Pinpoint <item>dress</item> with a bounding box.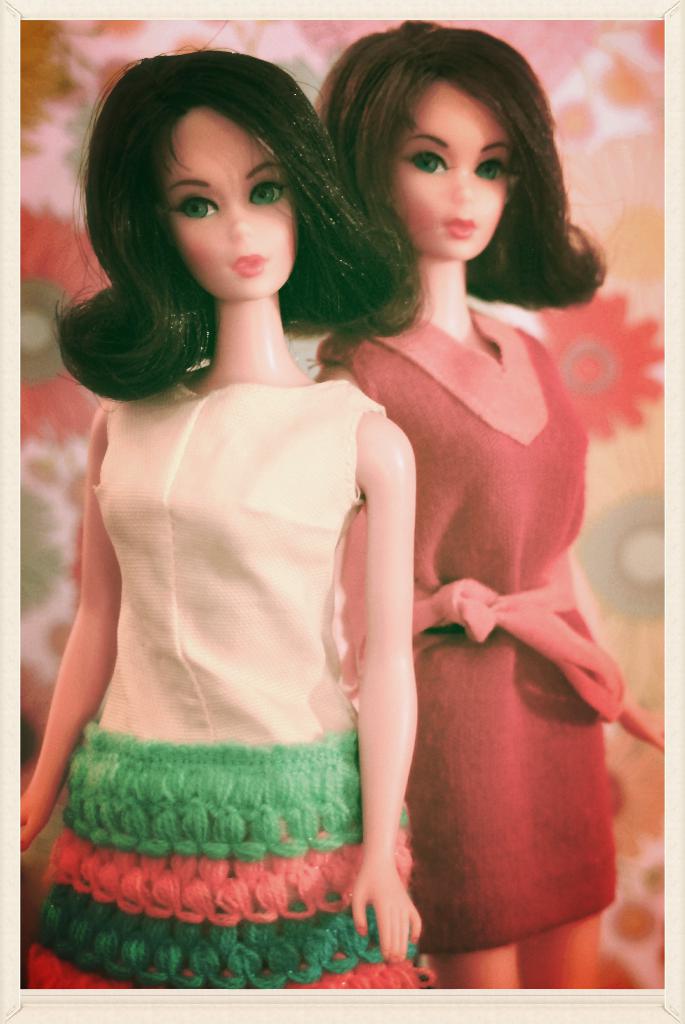
<box>346,309,628,949</box>.
